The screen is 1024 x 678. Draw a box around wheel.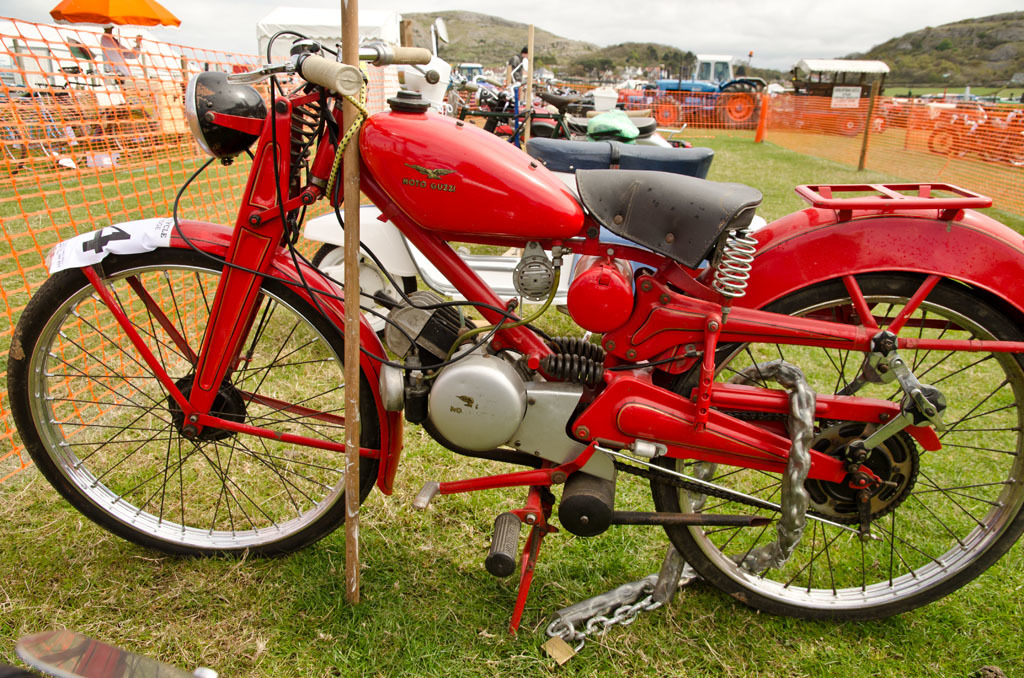
Rect(1009, 138, 1023, 167).
